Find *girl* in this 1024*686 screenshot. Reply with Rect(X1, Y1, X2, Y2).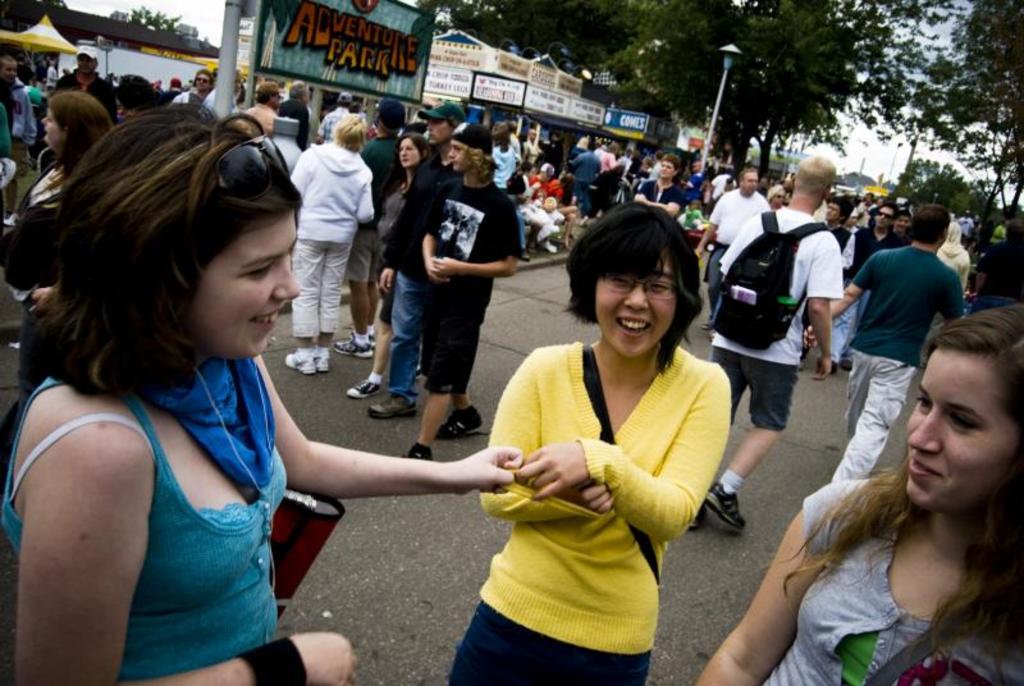
Rect(0, 99, 526, 685).
